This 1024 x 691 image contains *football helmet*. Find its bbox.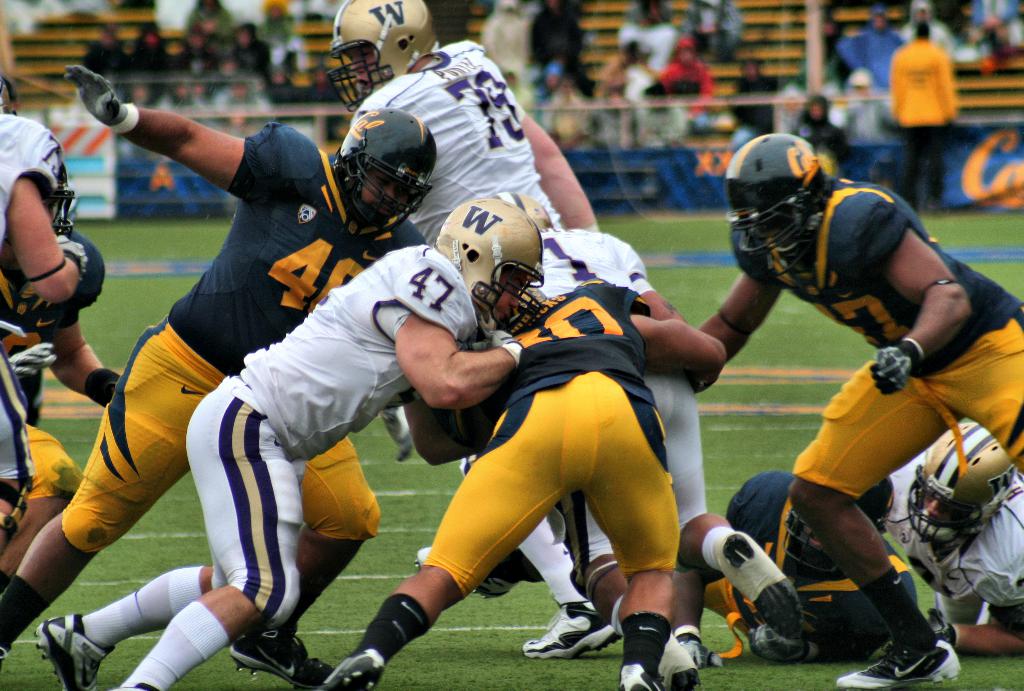
bbox=(430, 194, 544, 328).
